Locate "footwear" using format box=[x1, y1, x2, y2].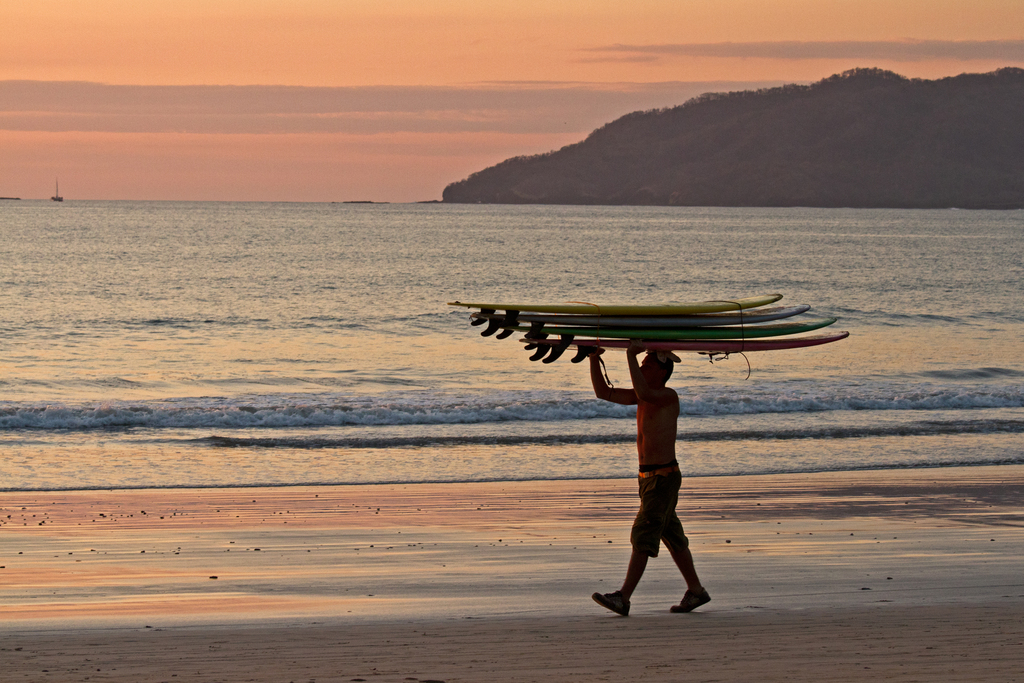
box=[665, 584, 710, 612].
